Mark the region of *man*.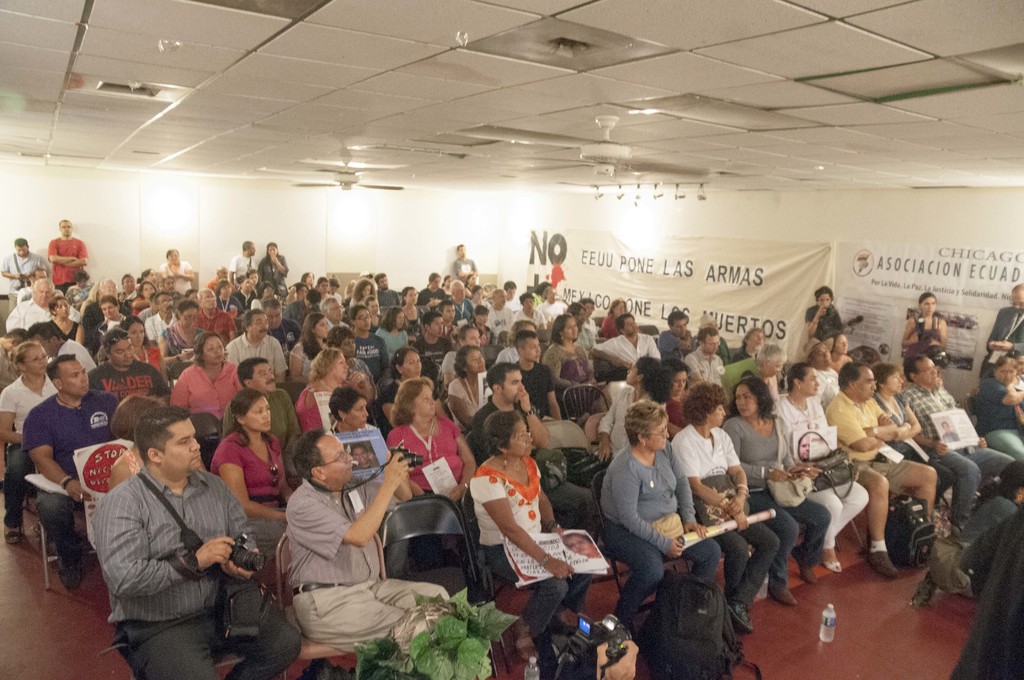
Region: box=[5, 277, 81, 332].
